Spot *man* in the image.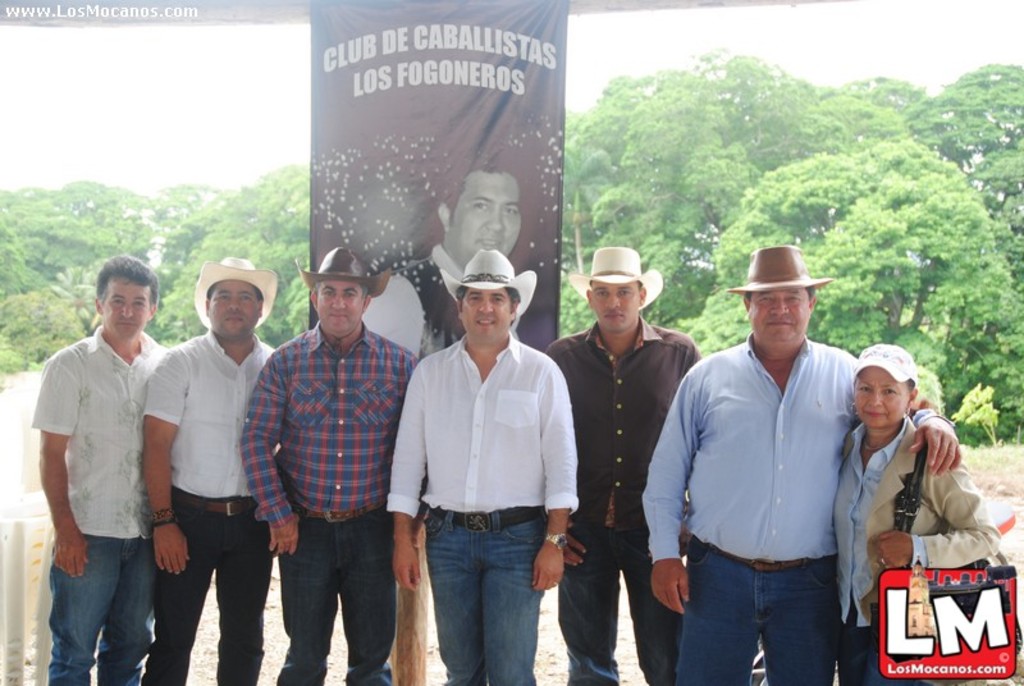
*man* found at l=357, t=160, r=559, b=397.
